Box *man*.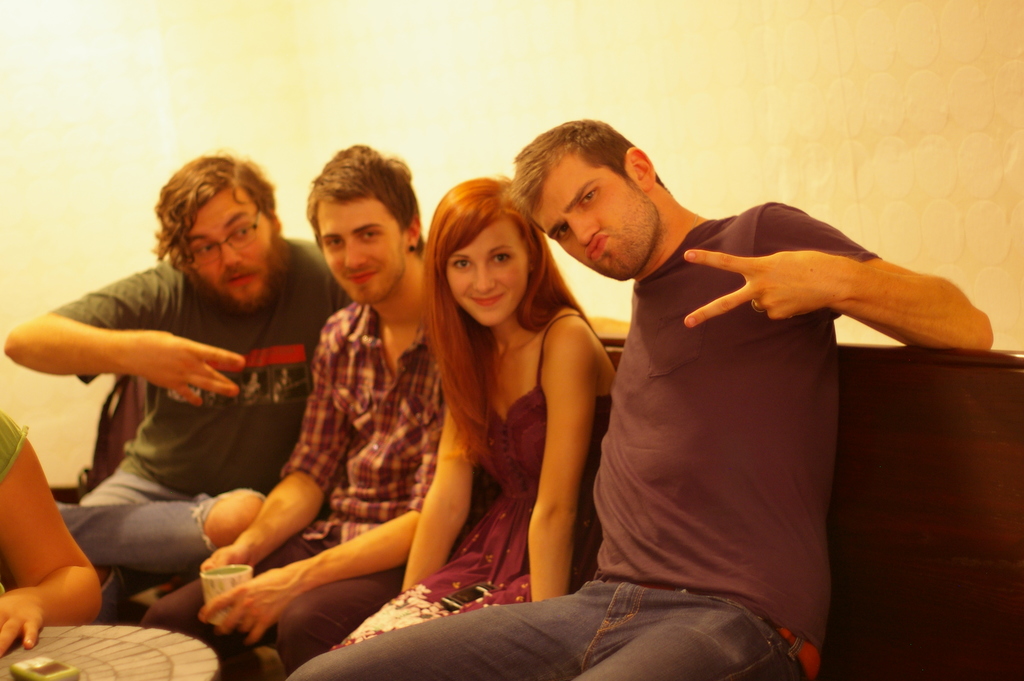
box=[134, 138, 447, 676].
